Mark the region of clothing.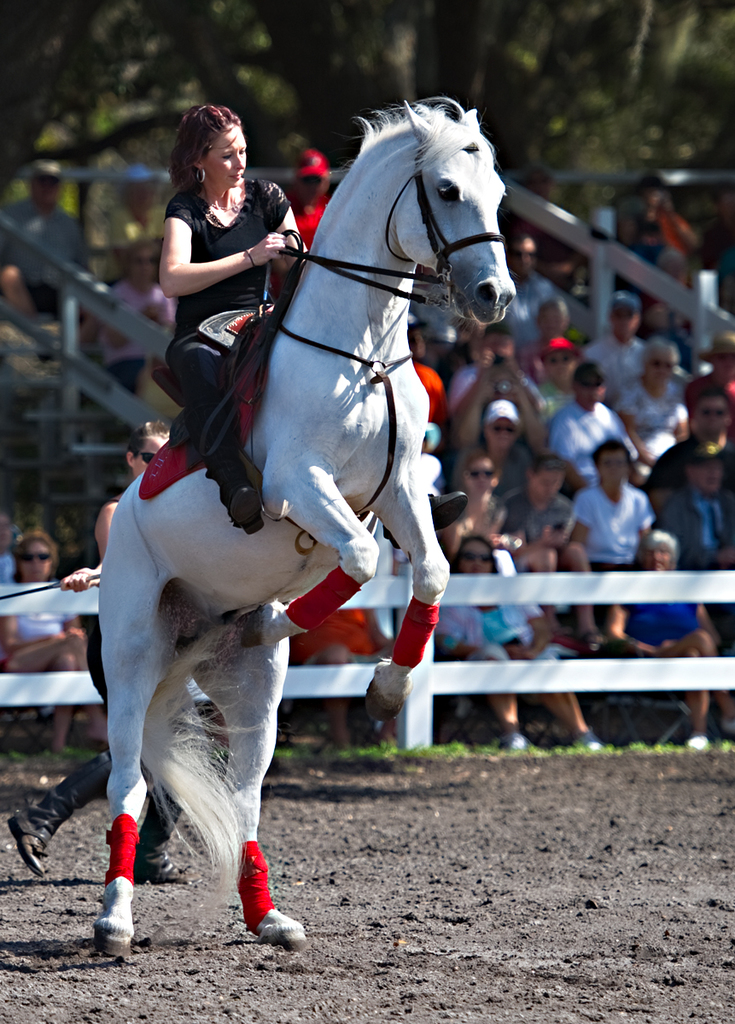
Region: {"x1": 99, "y1": 275, "x2": 161, "y2": 360}.
